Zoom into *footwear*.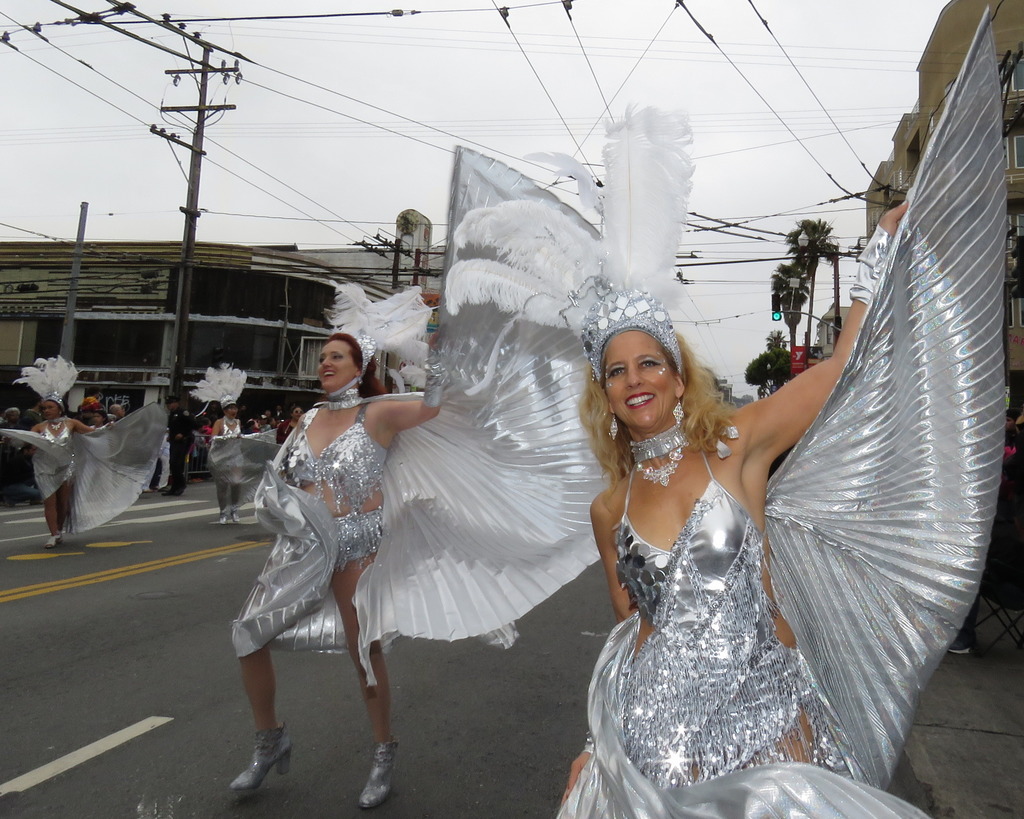
Zoom target: [225,715,293,801].
